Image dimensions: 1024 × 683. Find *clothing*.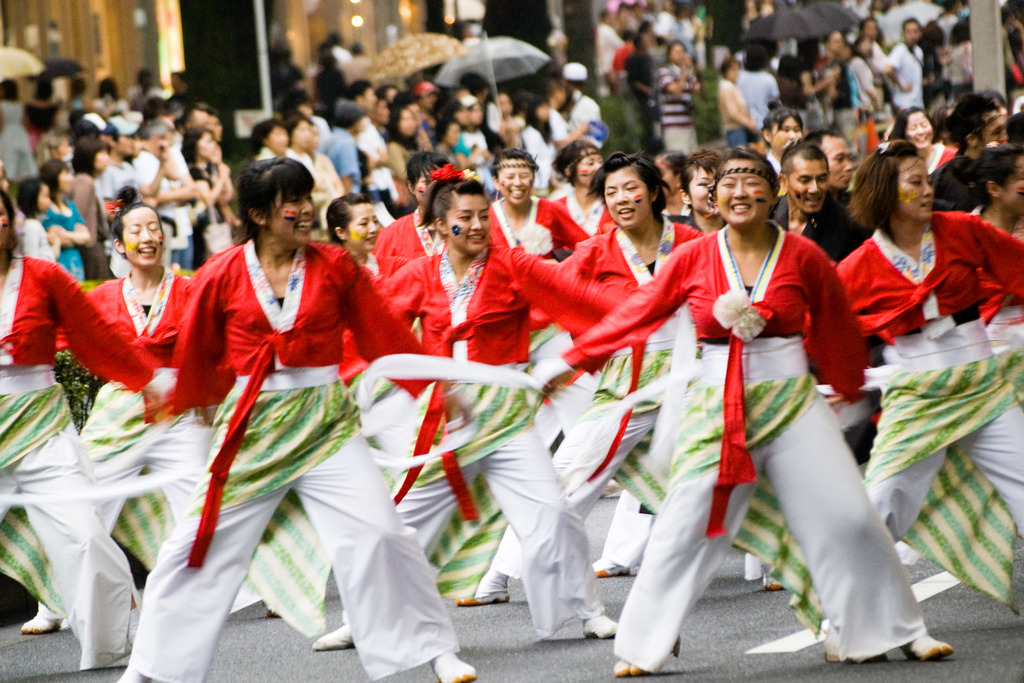
x1=340, y1=250, x2=410, y2=458.
